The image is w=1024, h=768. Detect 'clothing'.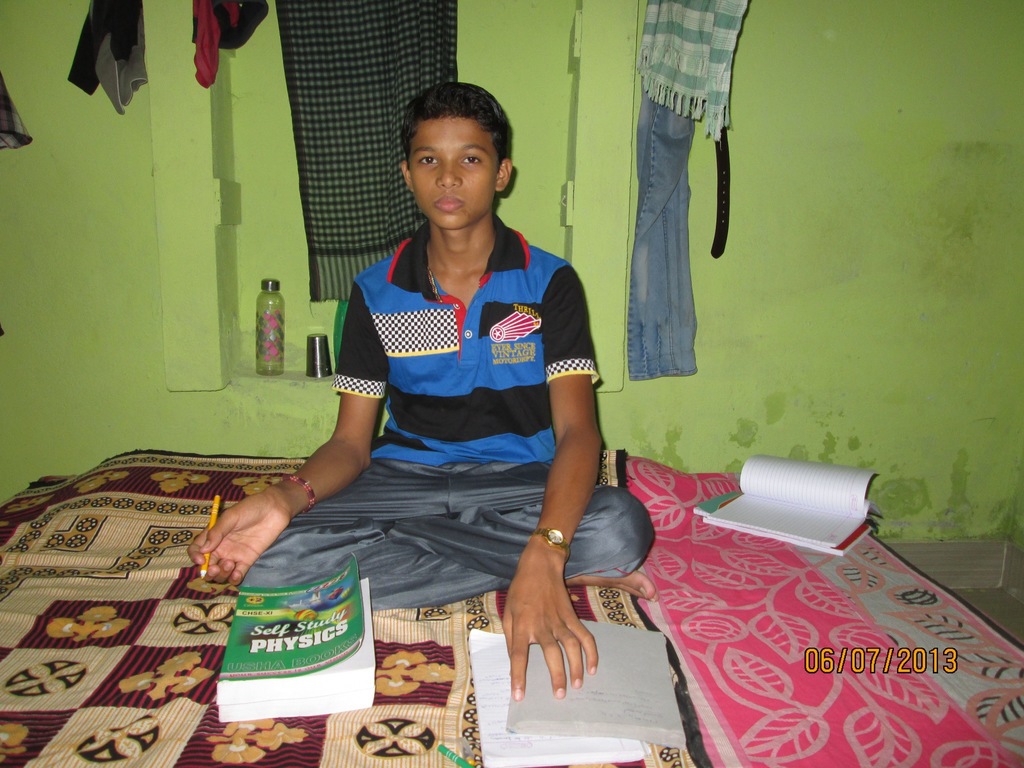
Detection: (68,0,148,108).
